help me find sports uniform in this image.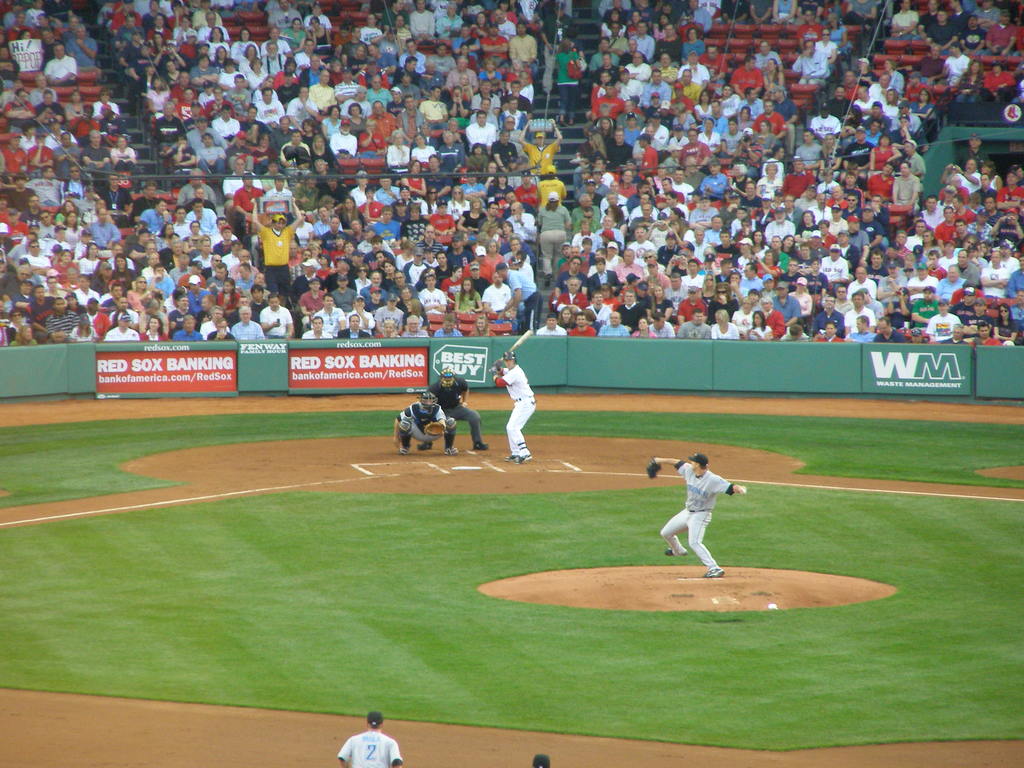
Found it: region(328, 728, 403, 767).
